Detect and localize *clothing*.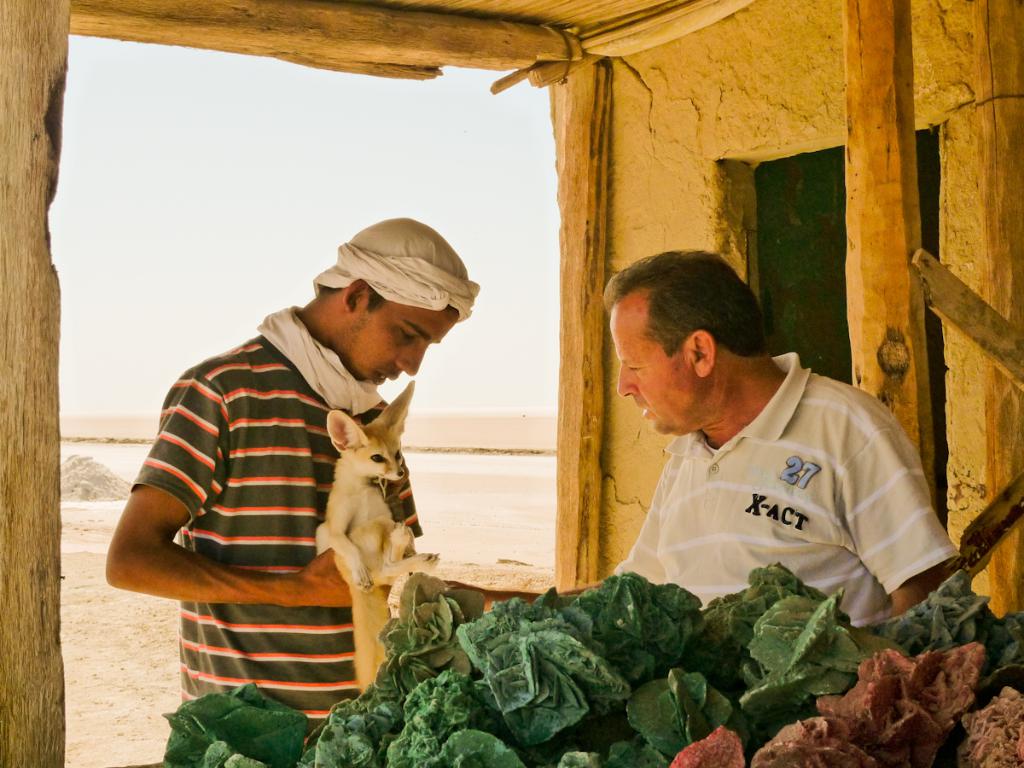
Localized at [307,212,480,304].
